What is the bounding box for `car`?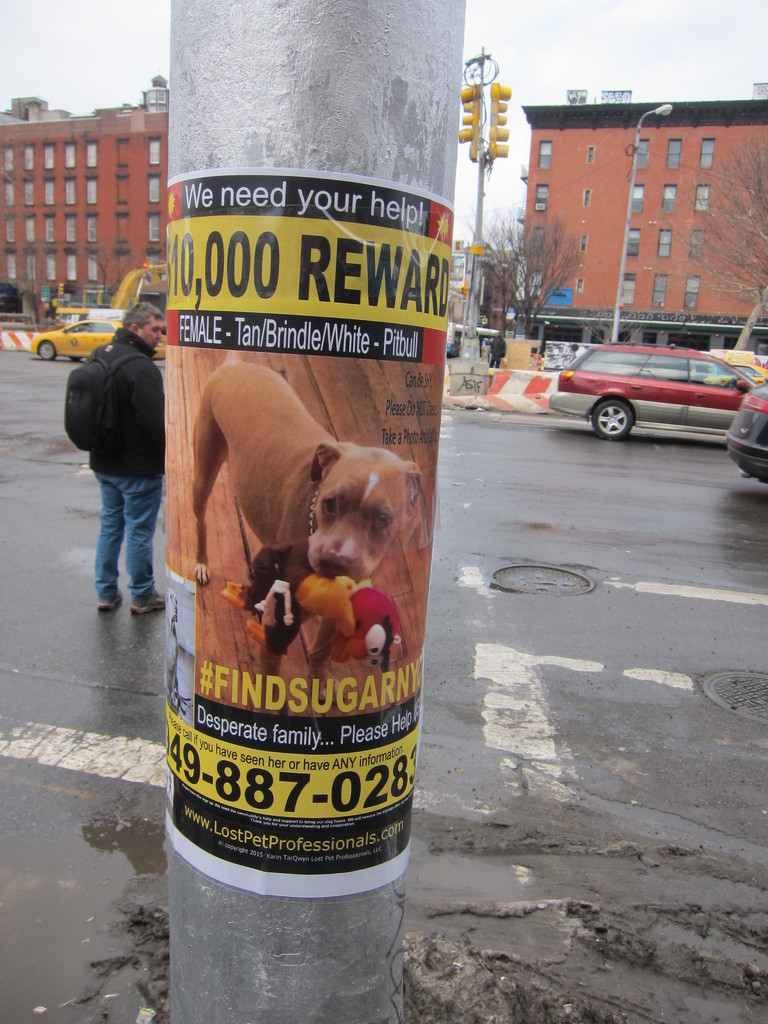
{"left": 19, "top": 316, "right": 169, "bottom": 369}.
